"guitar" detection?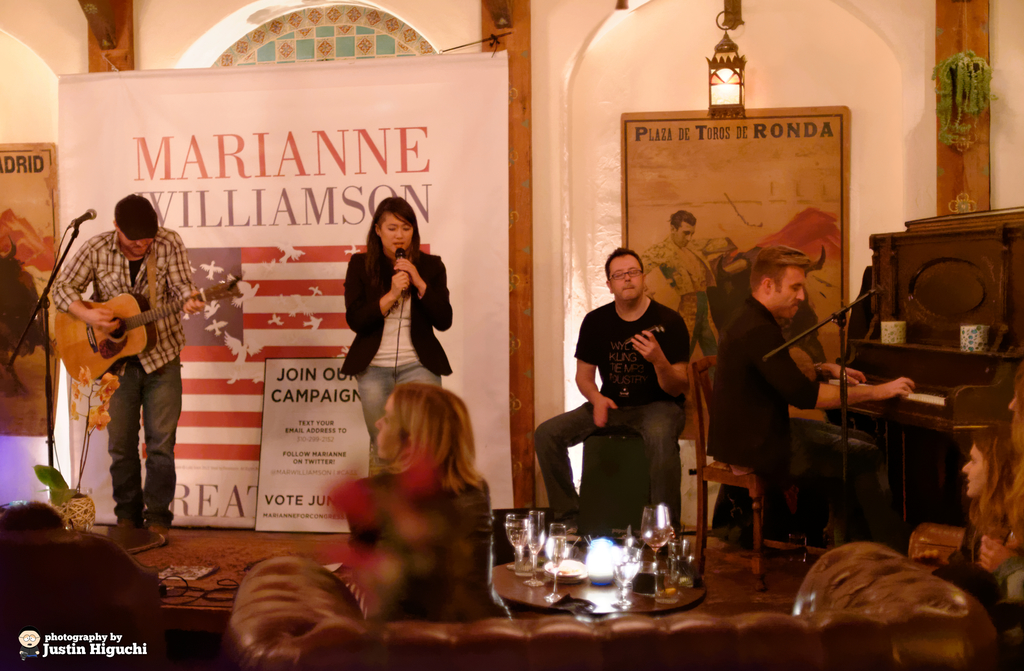
locate(51, 266, 207, 383)
